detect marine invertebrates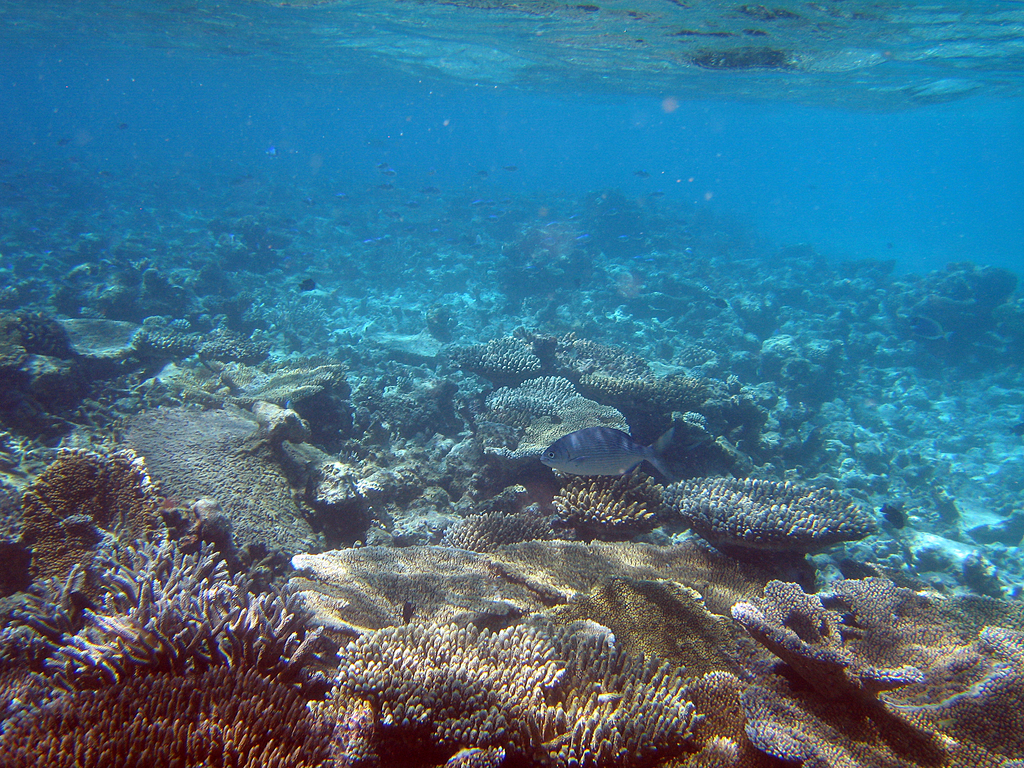
bbox=(32, 517, 342, 682)
